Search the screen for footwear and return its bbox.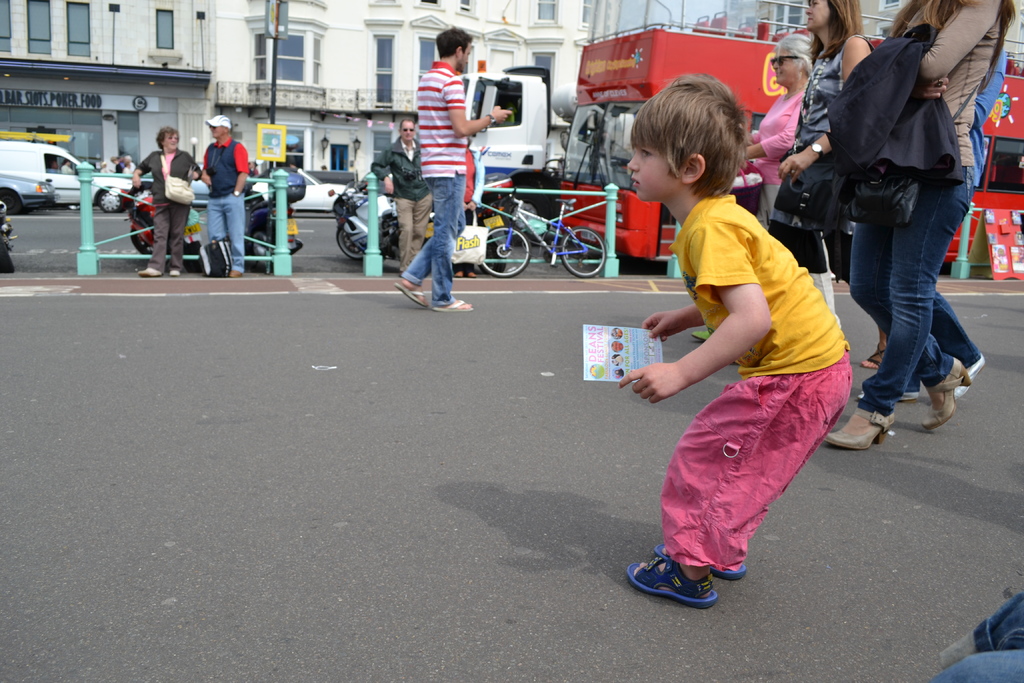
Found: l=634, t=554, r=723, b=612.
